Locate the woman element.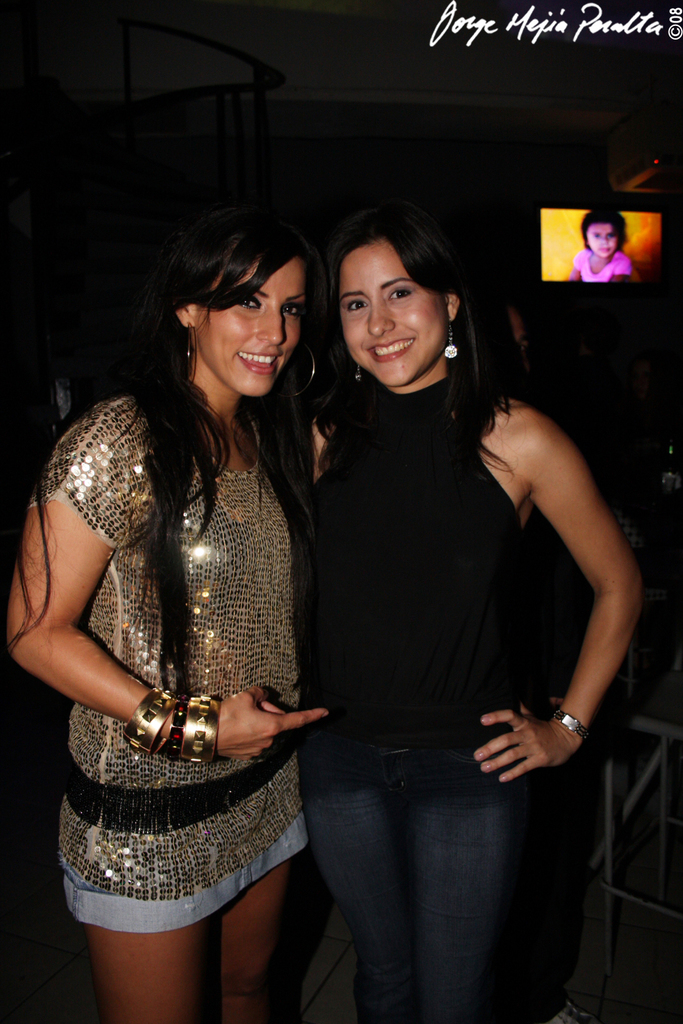
Element bbox: crop(303, 211, 651, 1022).
